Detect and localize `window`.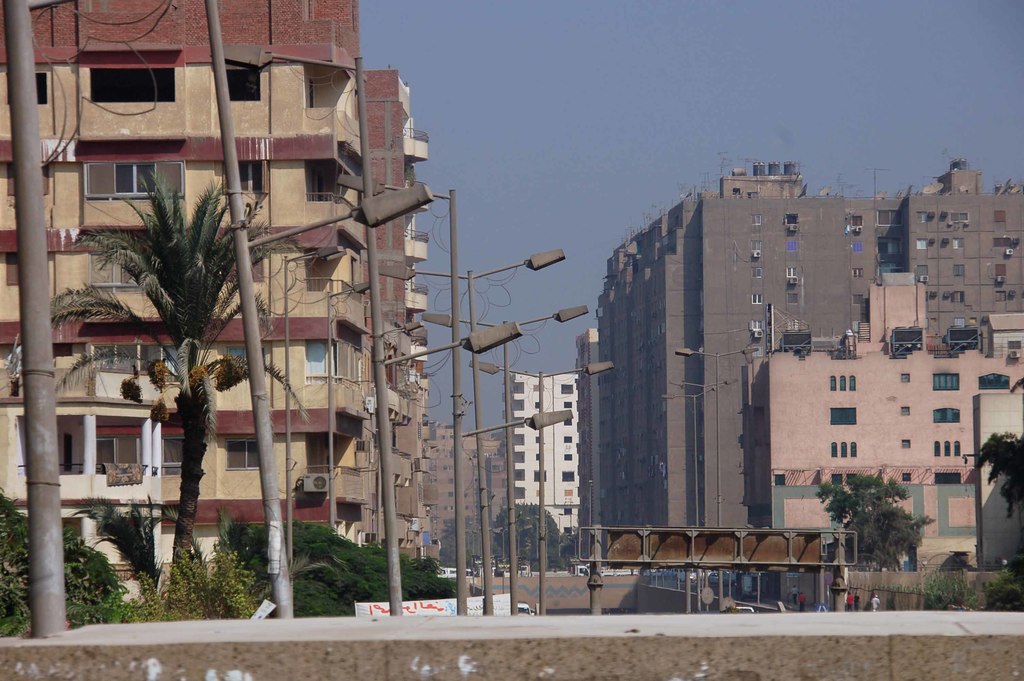
Localized at (751,347,764,359).
